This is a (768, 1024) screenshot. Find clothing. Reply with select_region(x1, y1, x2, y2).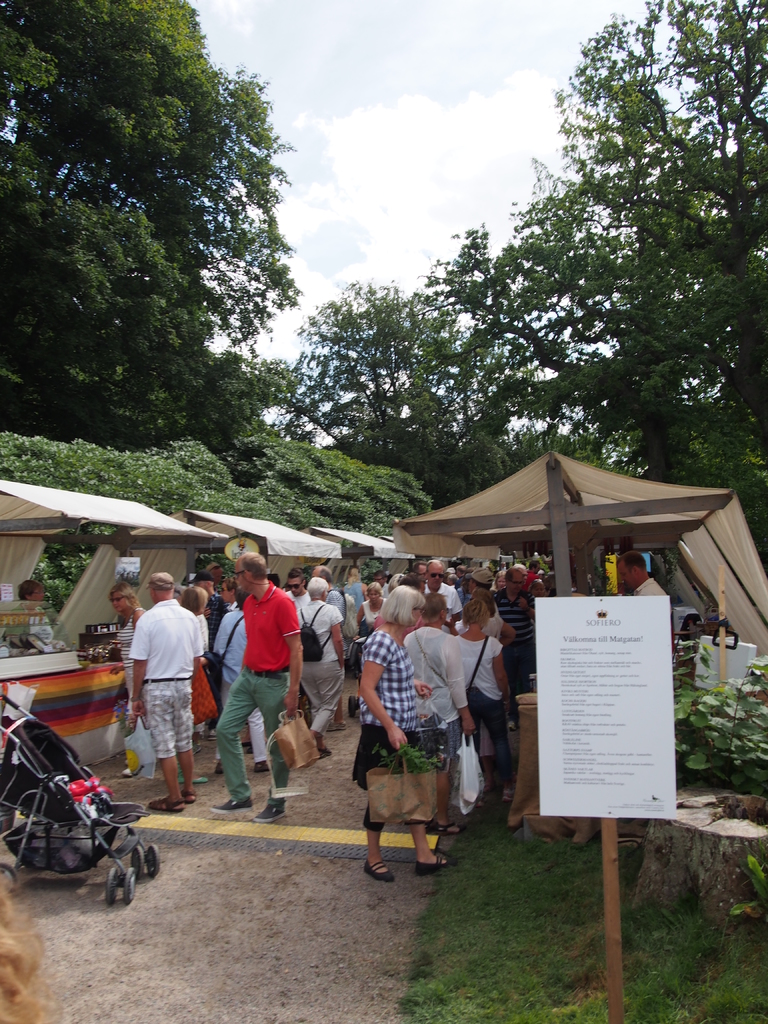
select_region(0, 600, 64, 653).
